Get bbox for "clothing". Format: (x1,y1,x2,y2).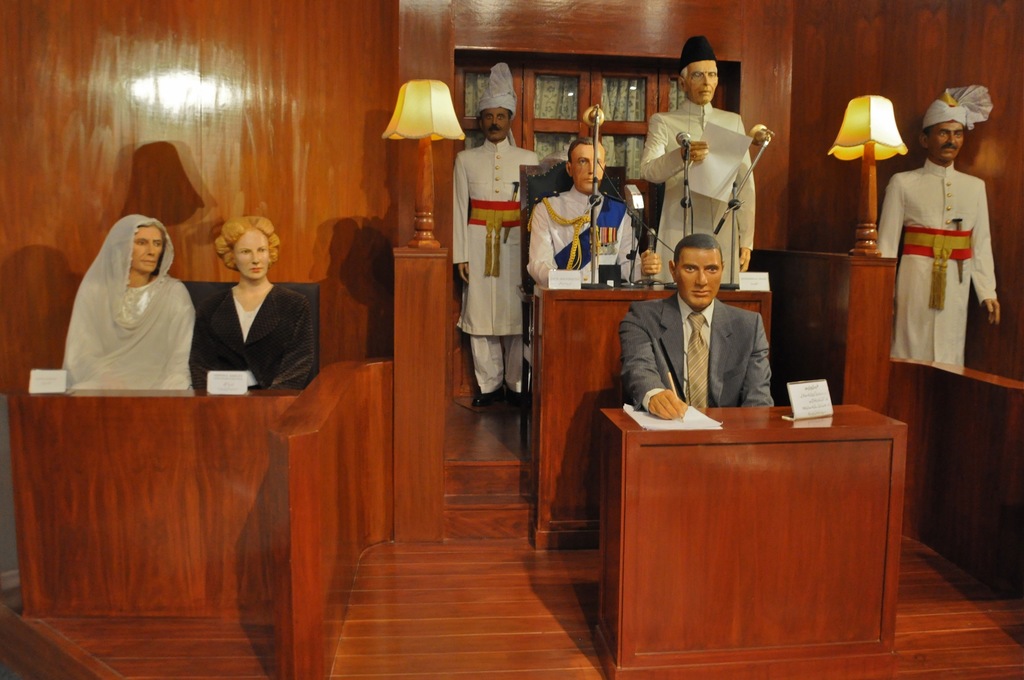
(61,213,195,390).
